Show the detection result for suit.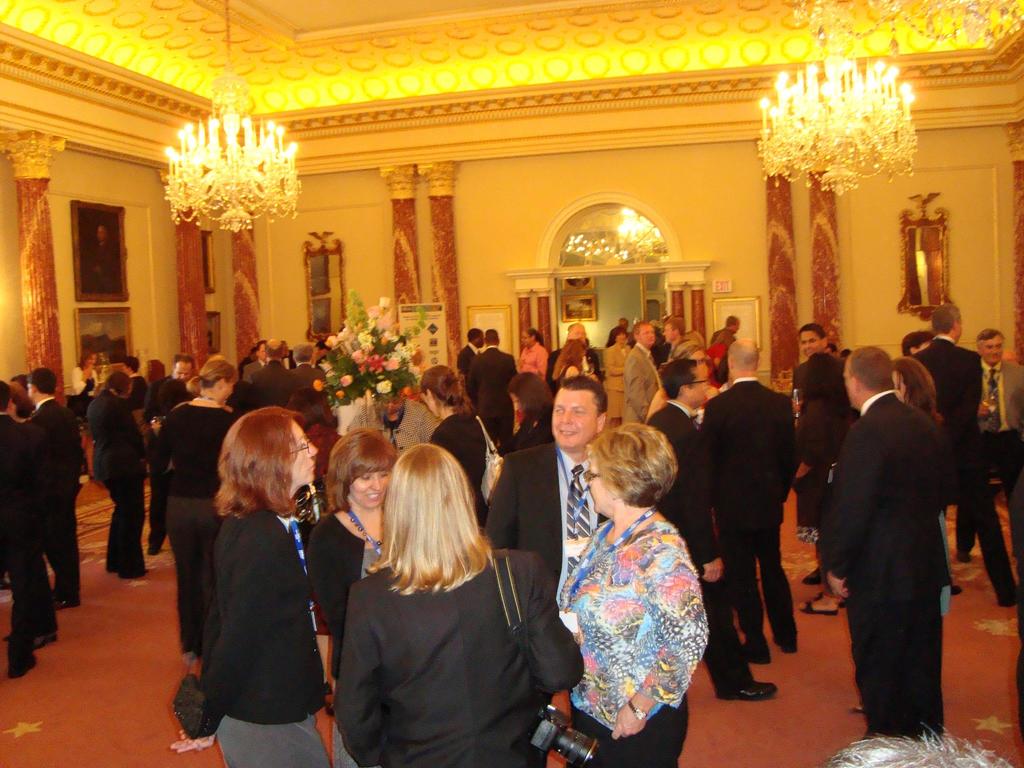
(left=332, top=547, right=586, bottom=767).
